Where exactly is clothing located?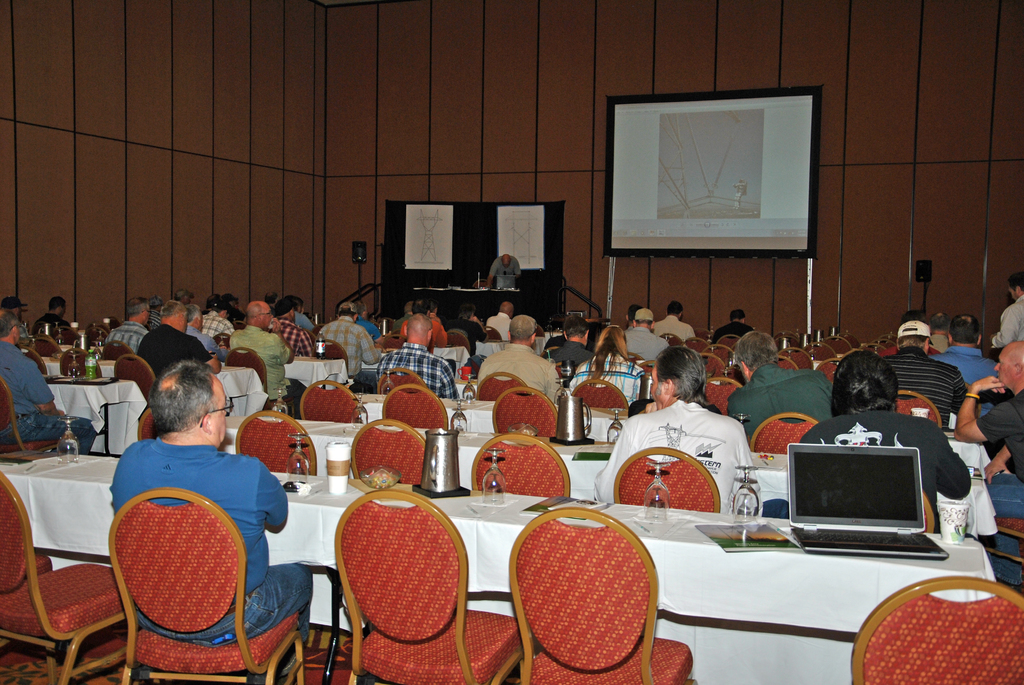
Its bounding box is (882,347,970,435).
